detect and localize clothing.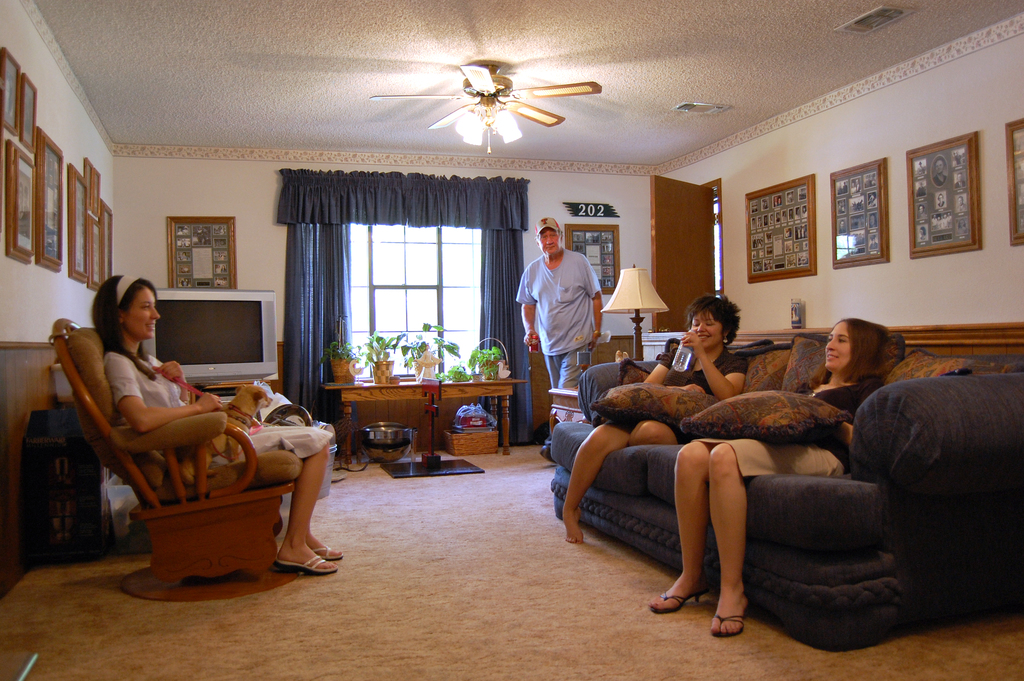
Localized at 911 183 925 197.
